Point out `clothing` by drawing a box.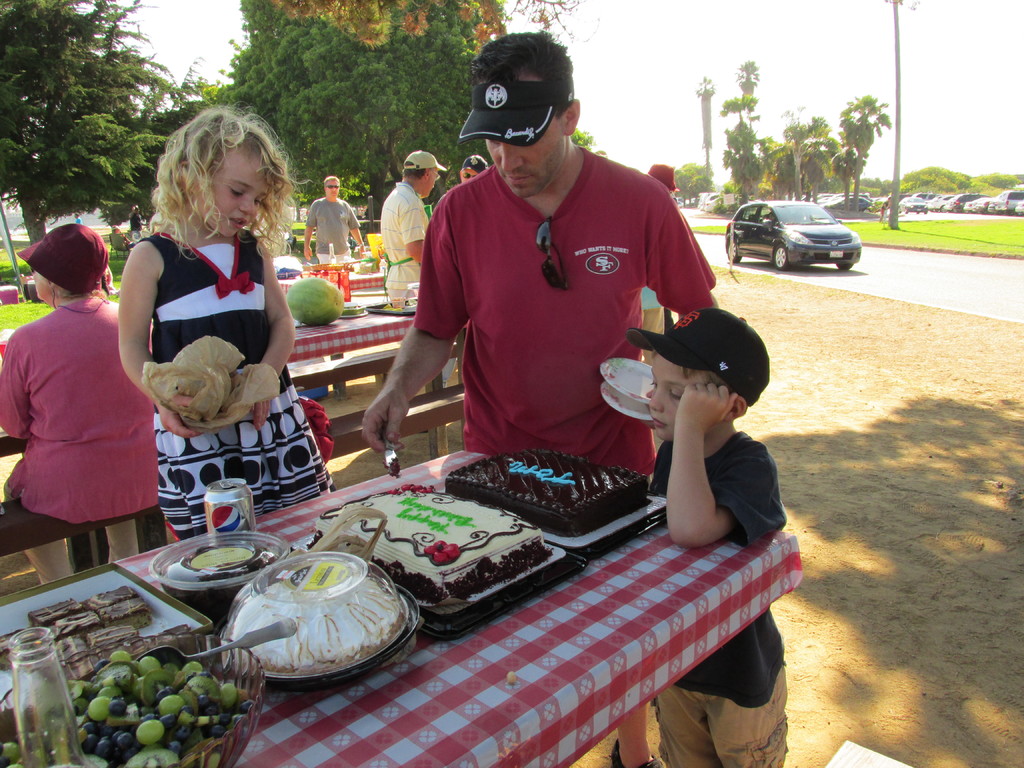
<region>383, 186, 435, 307</region>.
